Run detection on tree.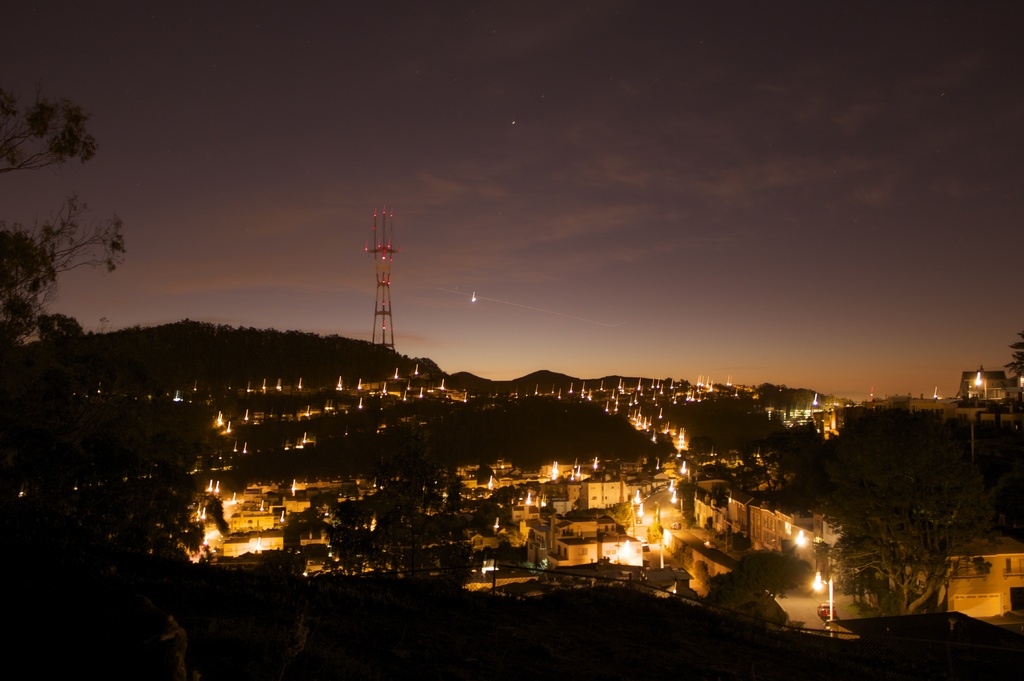
Result: <box>816,467,967,622</box>.
